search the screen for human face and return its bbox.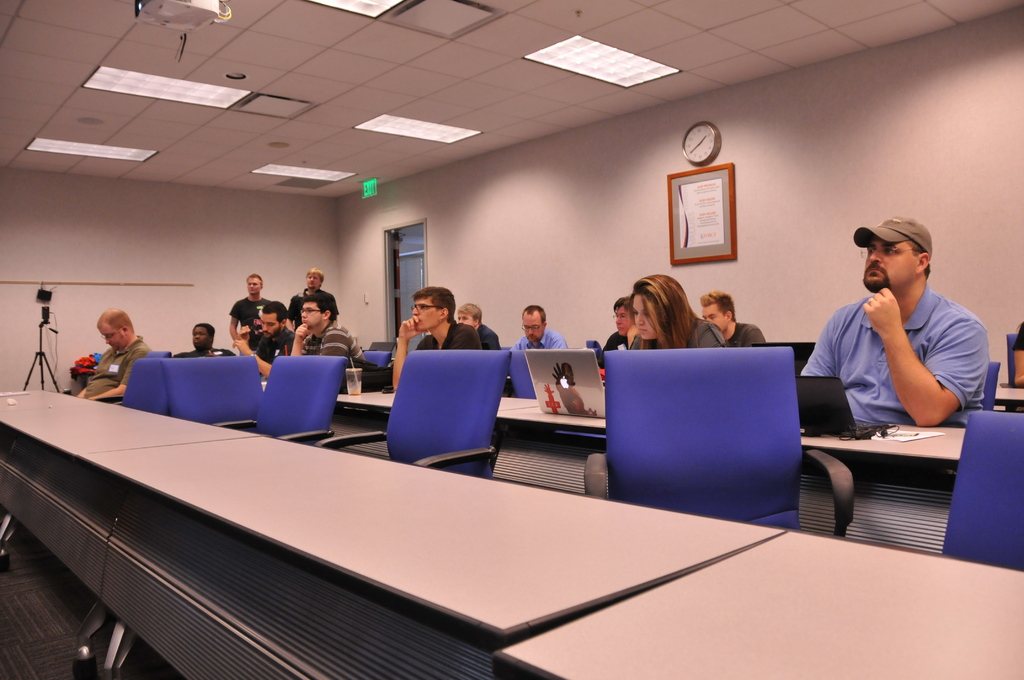
Found: locate(859, 232, 922, 291).
